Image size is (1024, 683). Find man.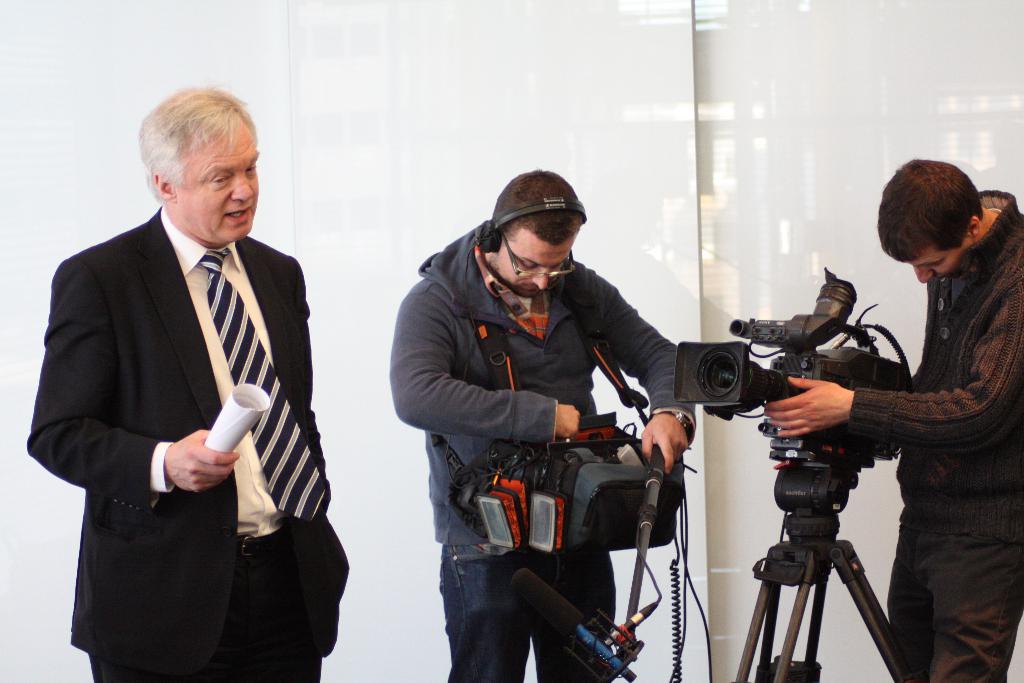
crop(23, 100, 335, 655).
